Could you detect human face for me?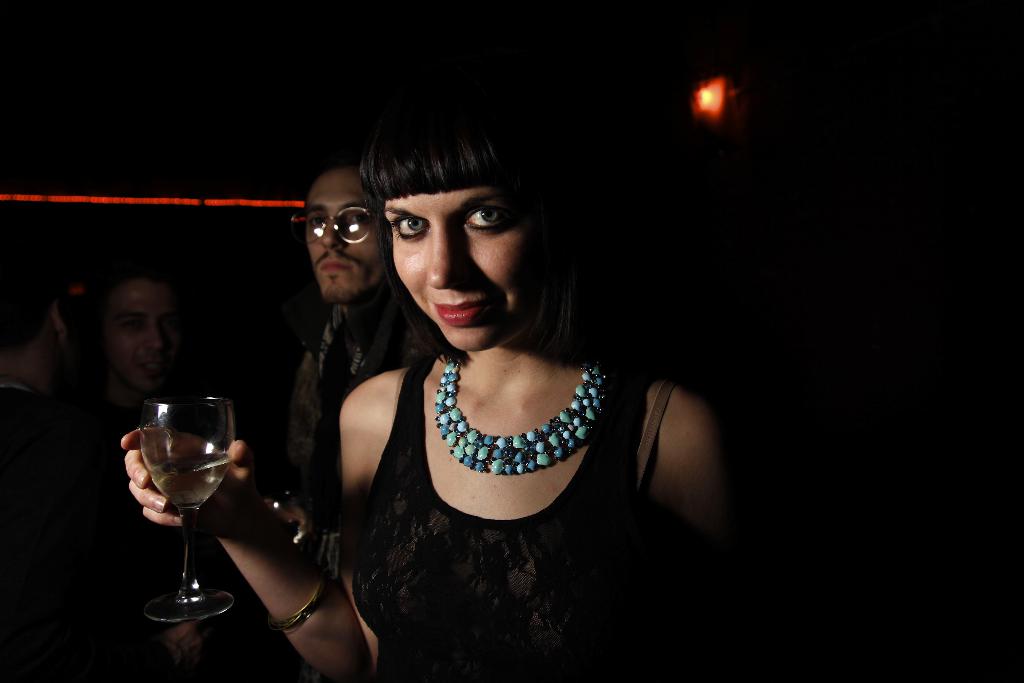
Detection result: bbox=[307, 169, 387, 300].
